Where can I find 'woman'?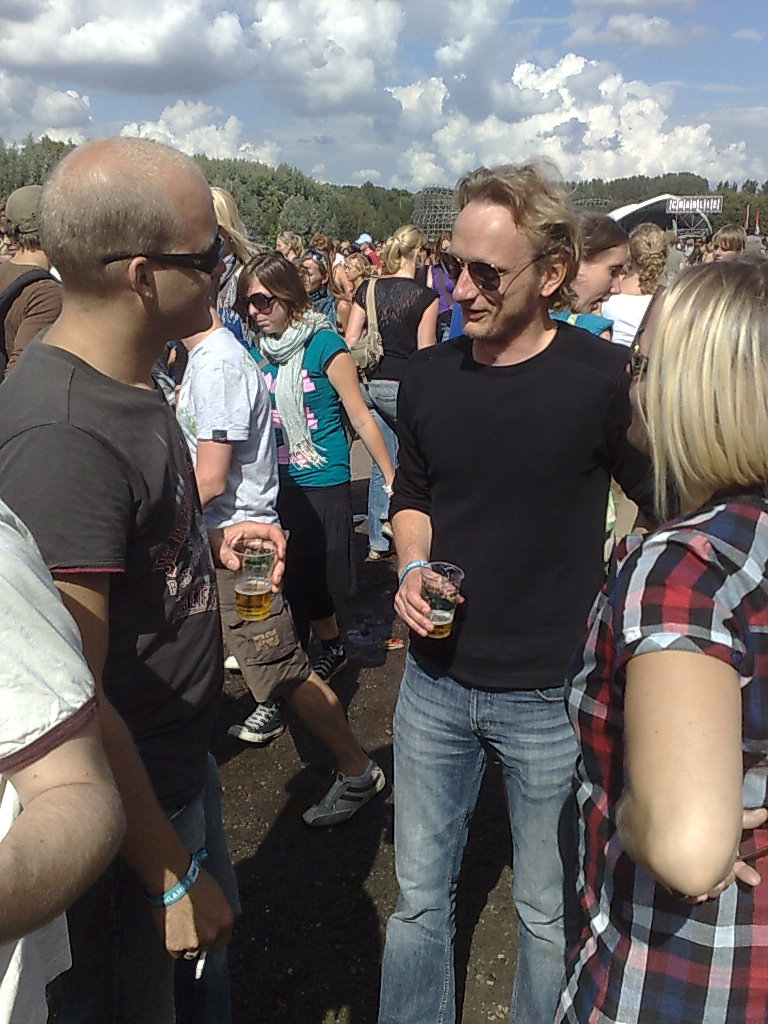
You can find it at (left=548, top=214, right=628, bottom=338).
